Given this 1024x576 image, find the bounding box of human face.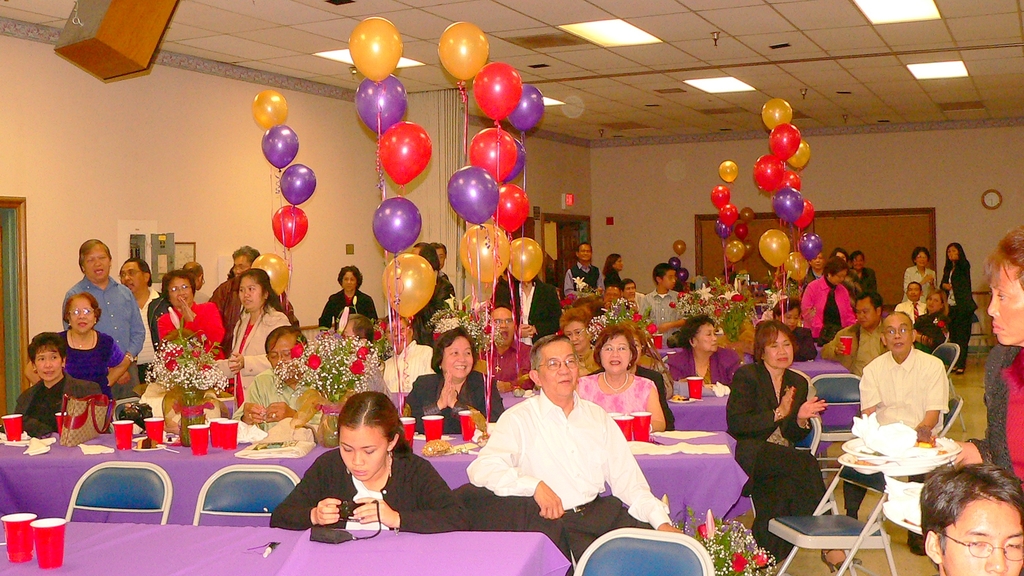
box(760, 330, 792, 366).
